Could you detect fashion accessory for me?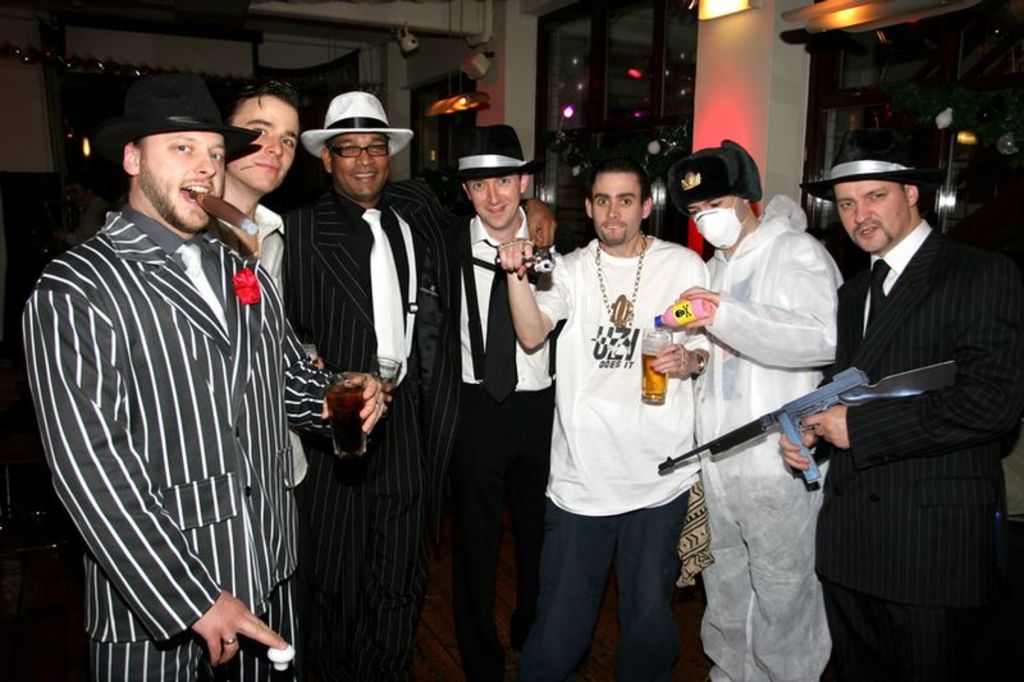
Detection result: x1=334, y1=141, x2=390, y2=163.
